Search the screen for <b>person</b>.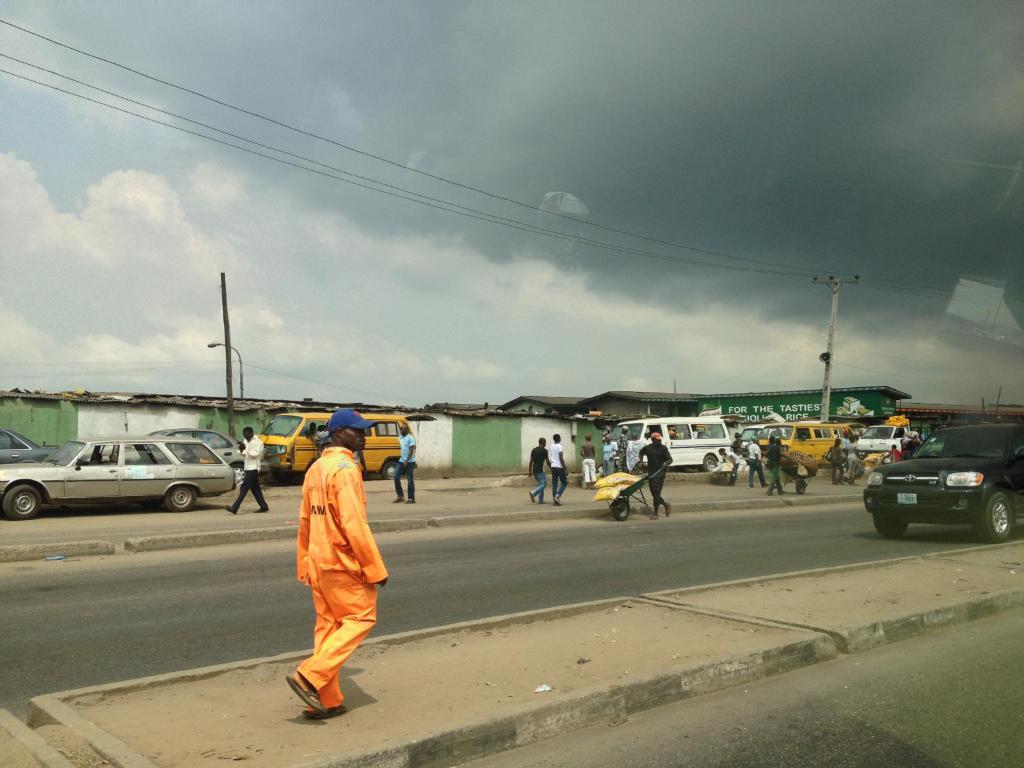
Found at 520:440:546:502.
